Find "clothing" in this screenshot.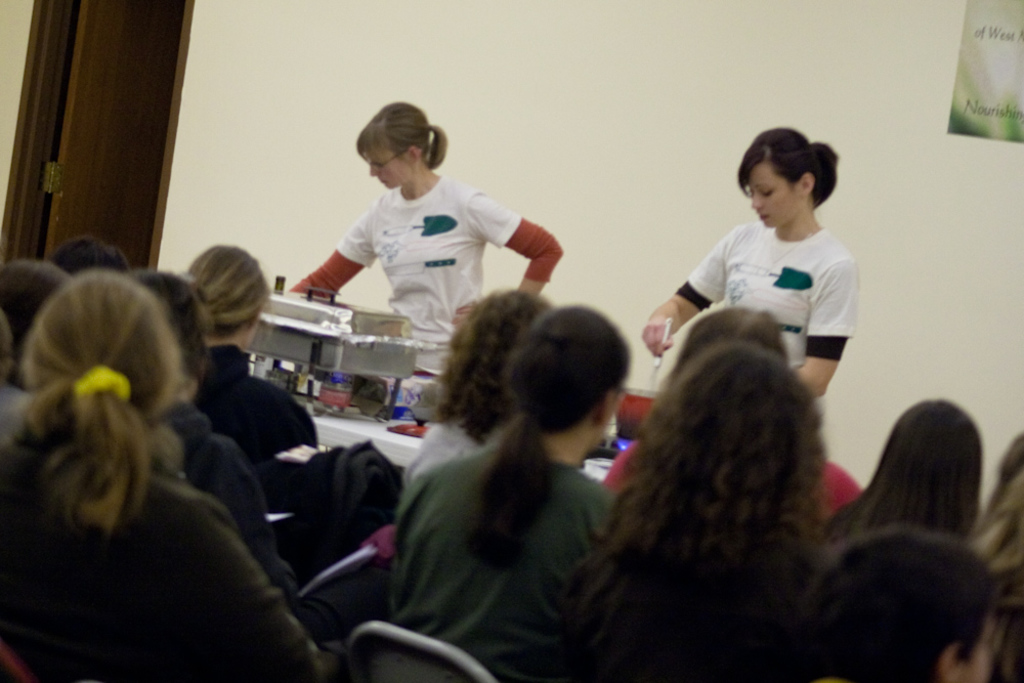
The bounding box for "clothing" is [0,465,324,682].
